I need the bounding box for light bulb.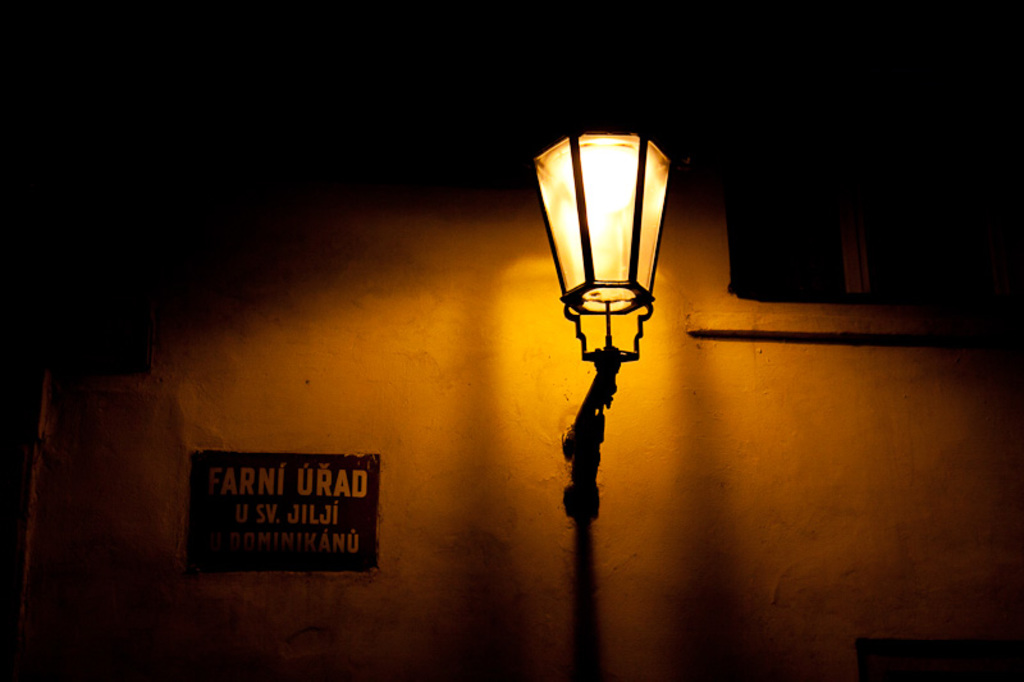
Here it is: bbox=(530, 129, 676, 316).
